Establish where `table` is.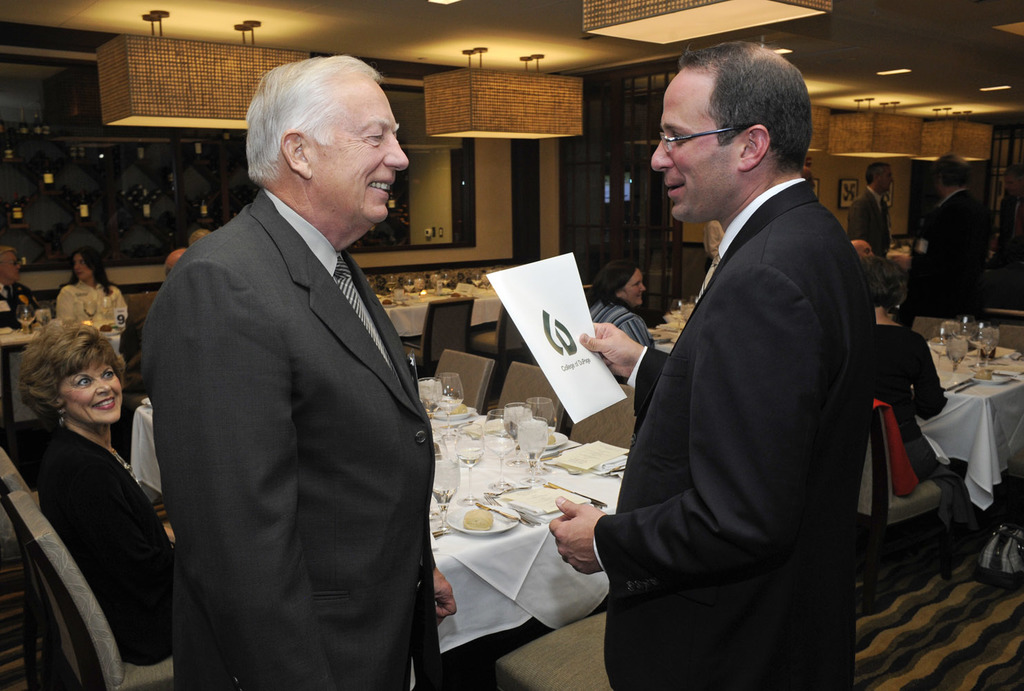
Established at bbox(0, 322, 114, 353).
